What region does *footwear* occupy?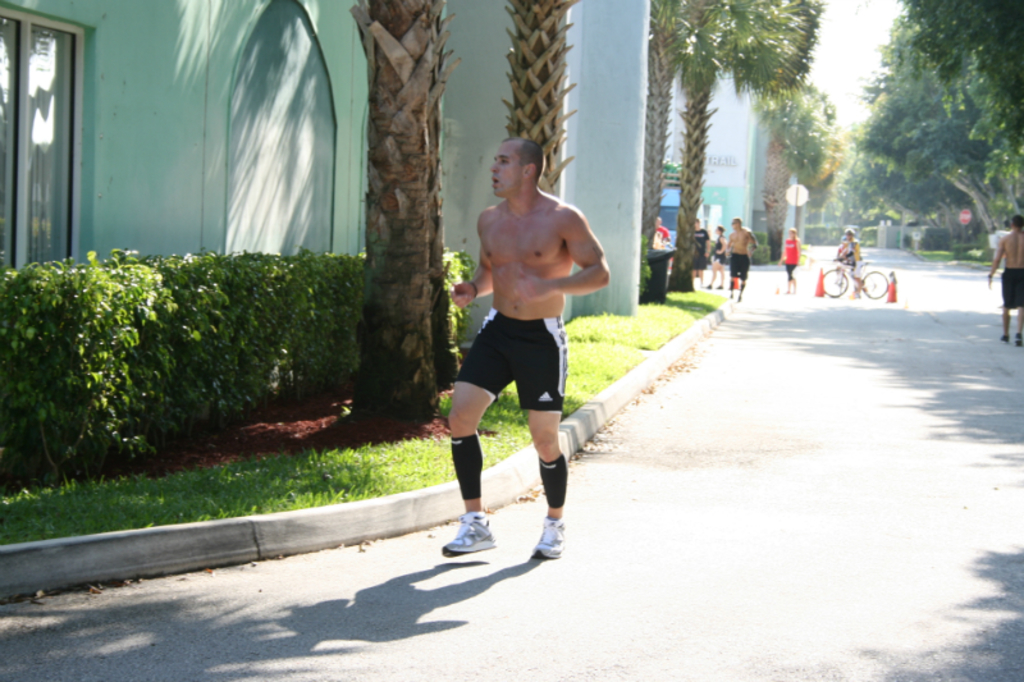
region(1001, 337, 1009, 340).
